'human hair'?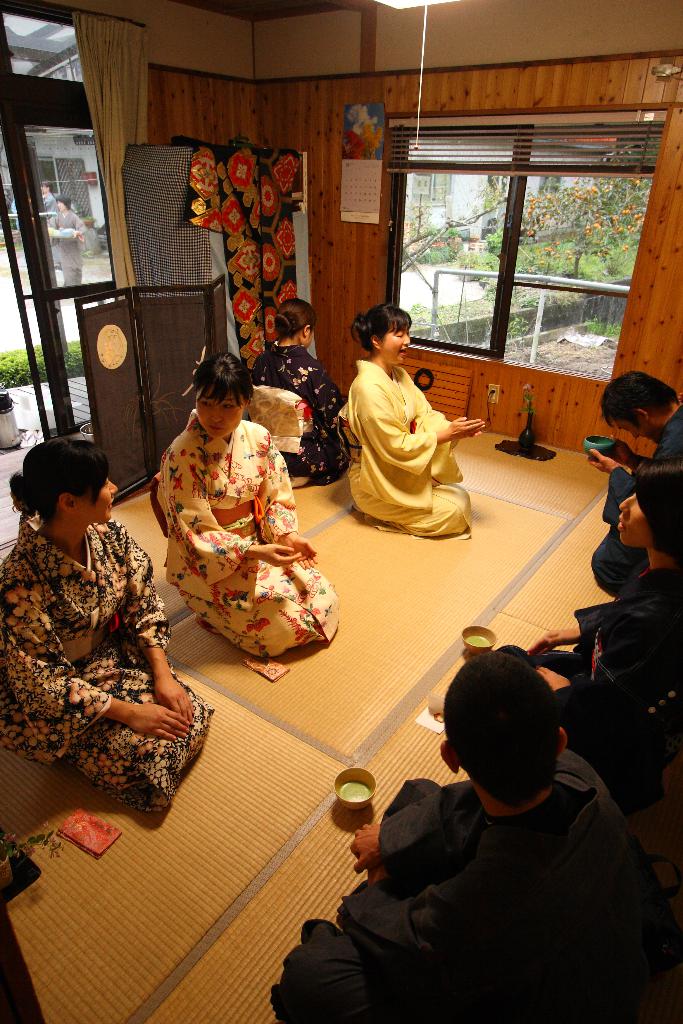
(348, 307, 415, 350)
